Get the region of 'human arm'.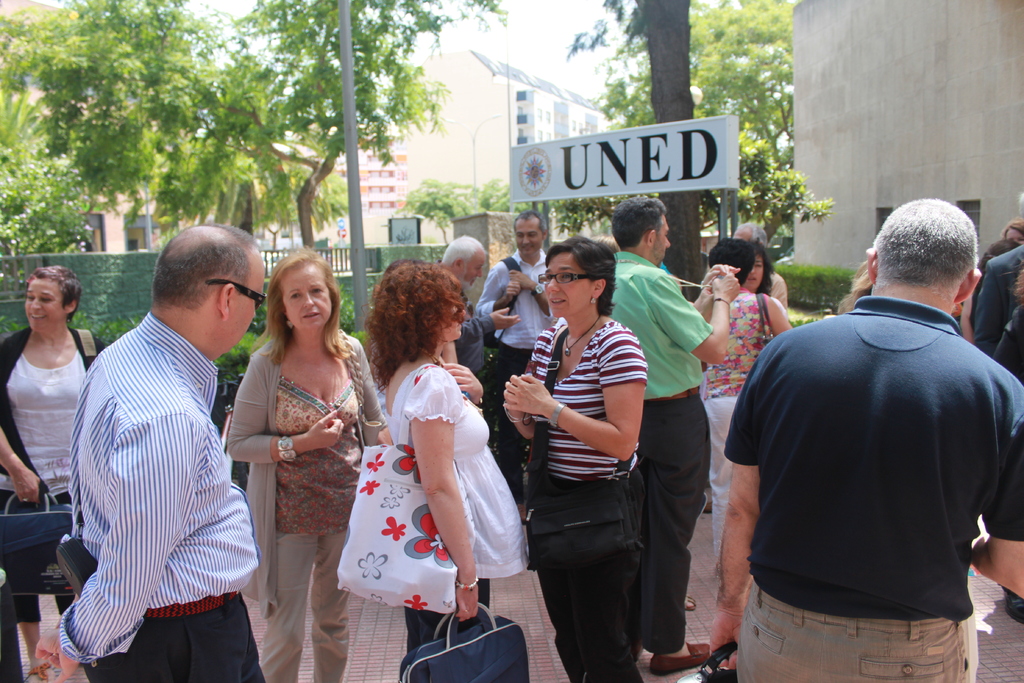
<bbox>434, 356, 488, 407</bbox>.
